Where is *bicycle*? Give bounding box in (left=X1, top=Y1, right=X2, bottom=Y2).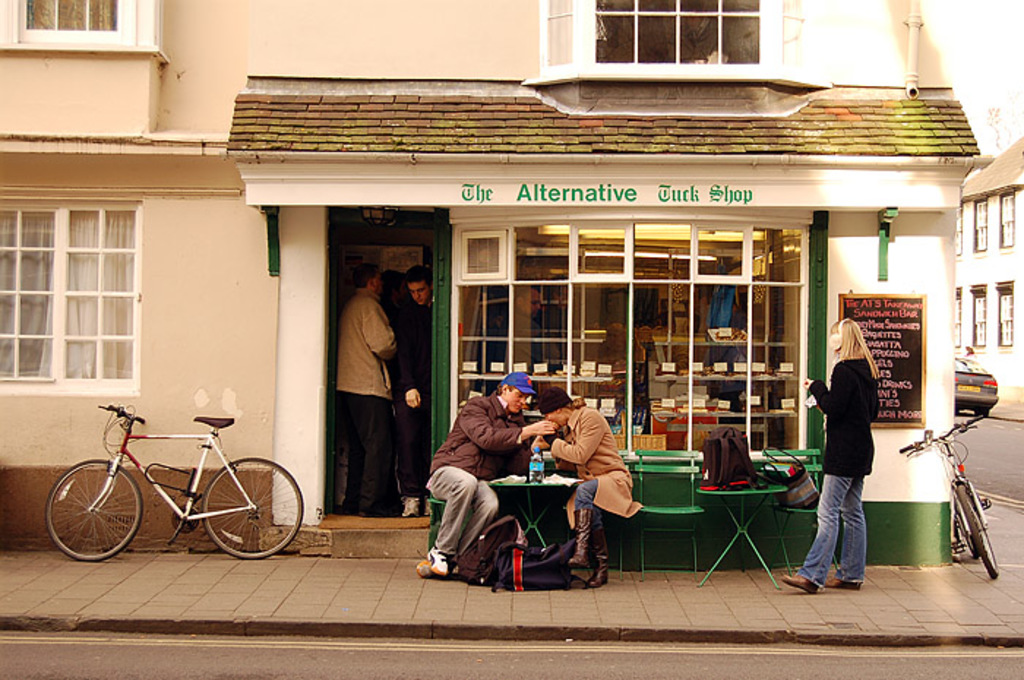
(left=895, top=402, right=1004, bottom=576).
